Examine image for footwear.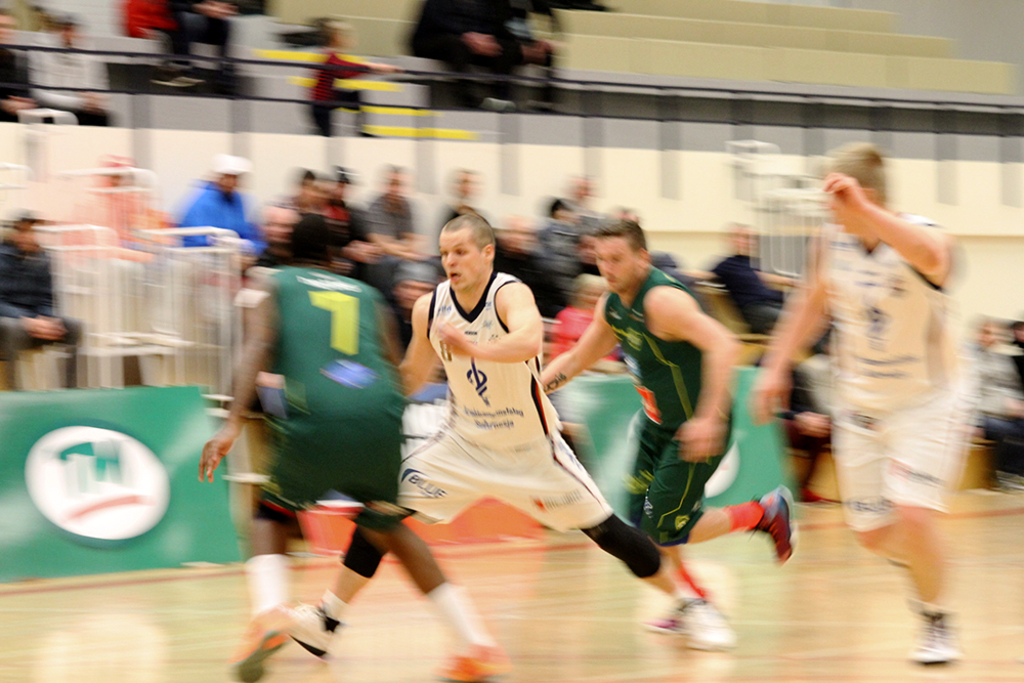
Examination result: region(679, 596, 738, 645).
